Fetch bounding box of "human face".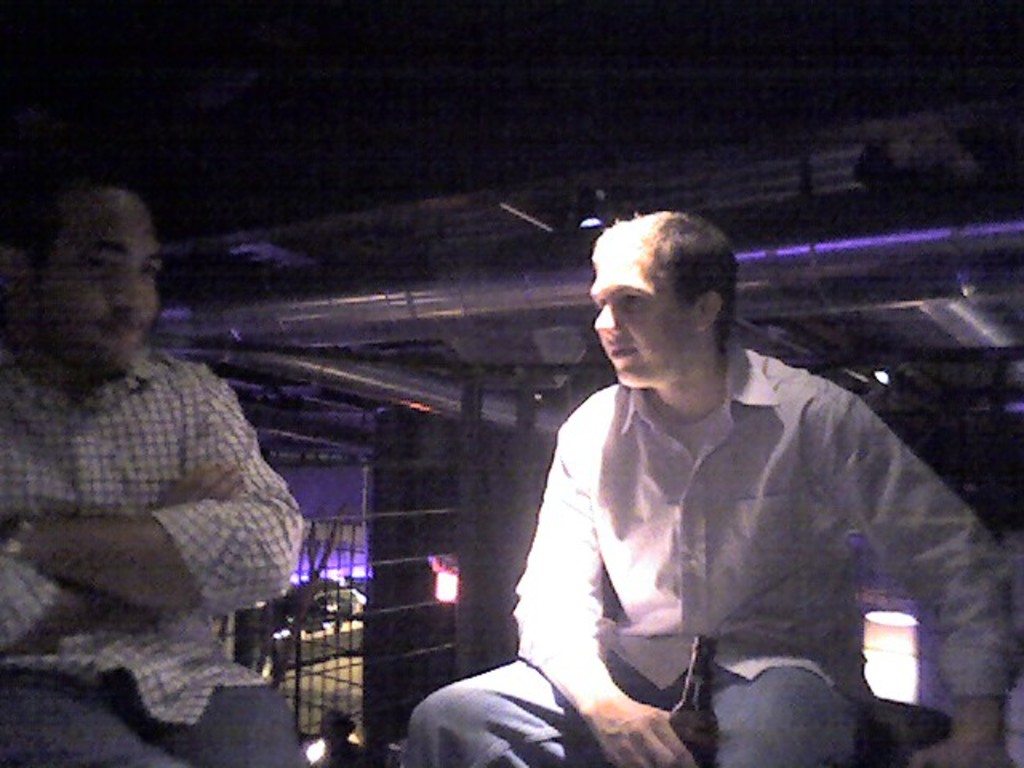
Bbox: x1=594, y1=230, x2=688, y2=395.
